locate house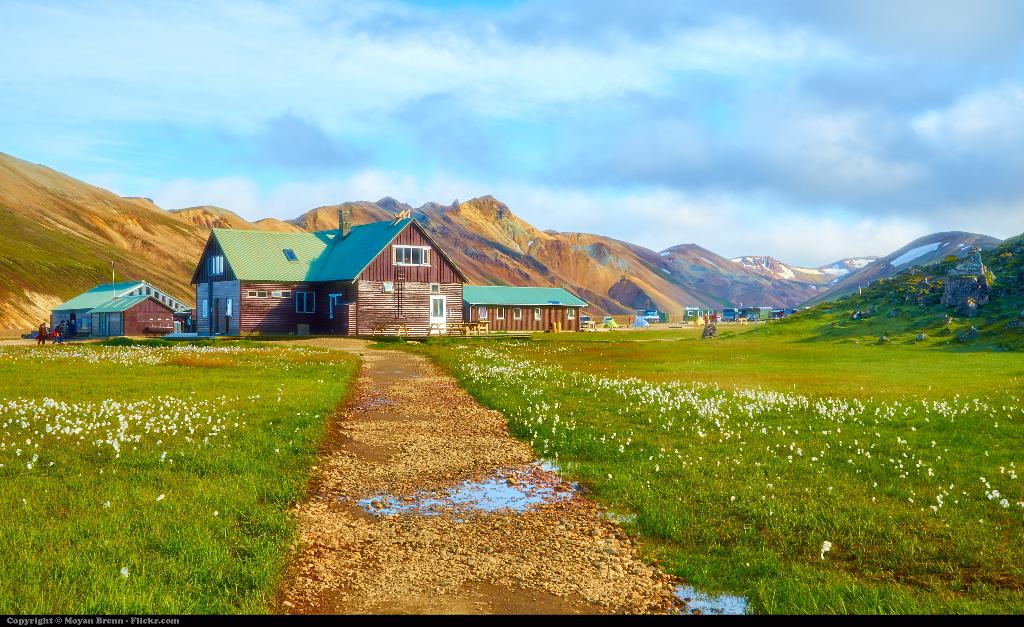
rect(451, 282, 587, 338)
